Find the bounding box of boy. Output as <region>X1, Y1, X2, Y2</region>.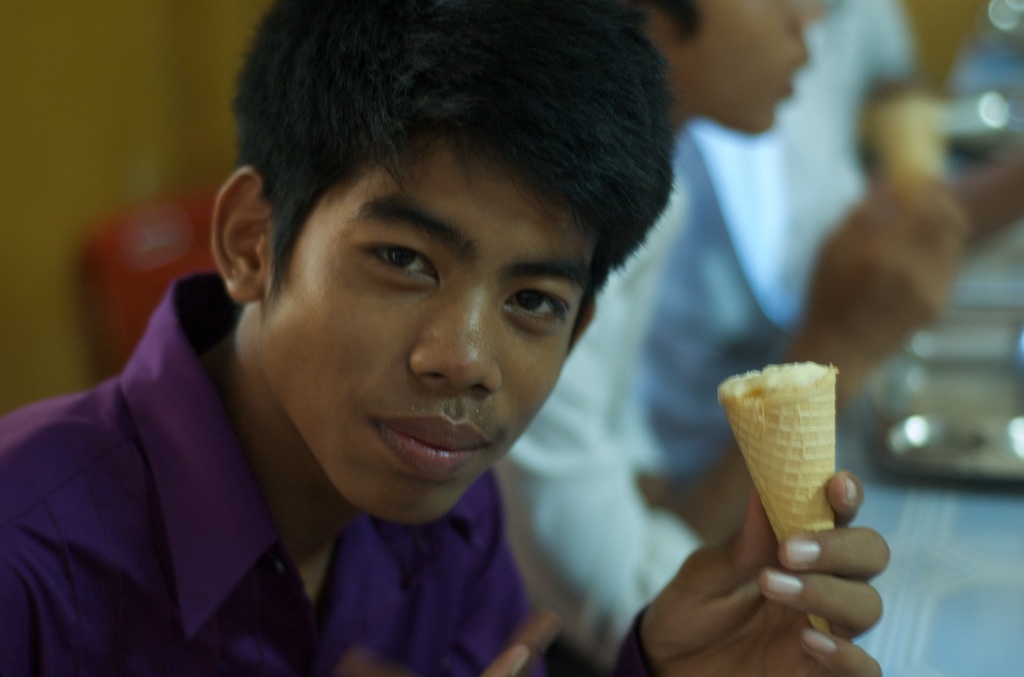
<region>0, 0, 893, 676</region>.
